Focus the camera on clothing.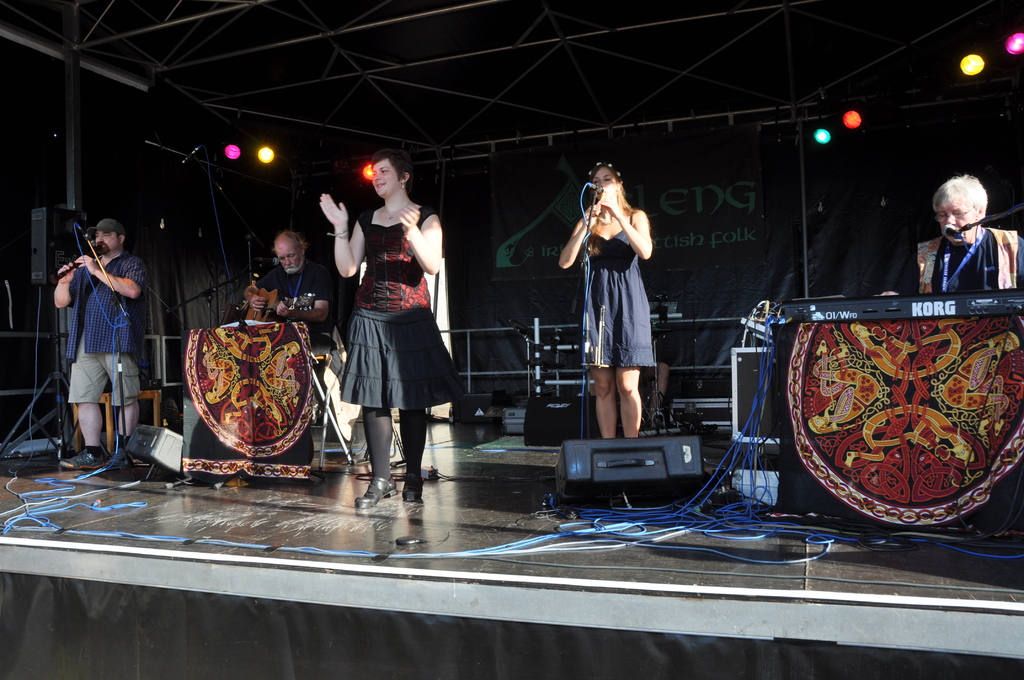
Focus region: (67, 330, 134, 401).
